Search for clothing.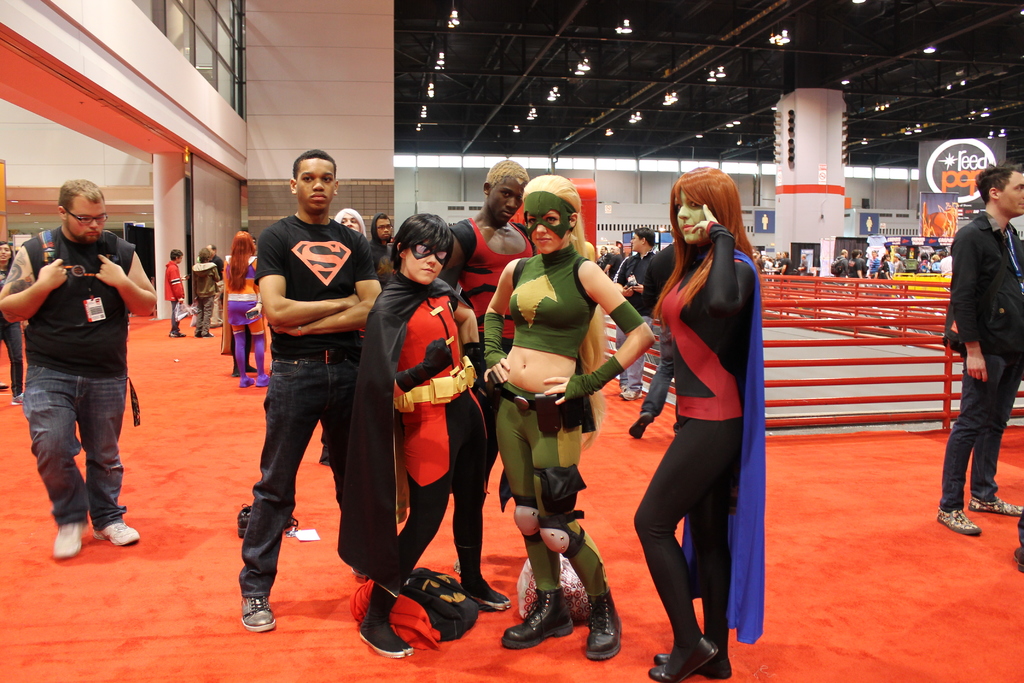
Found at left=0, top=262, right=19, bottom=390.
